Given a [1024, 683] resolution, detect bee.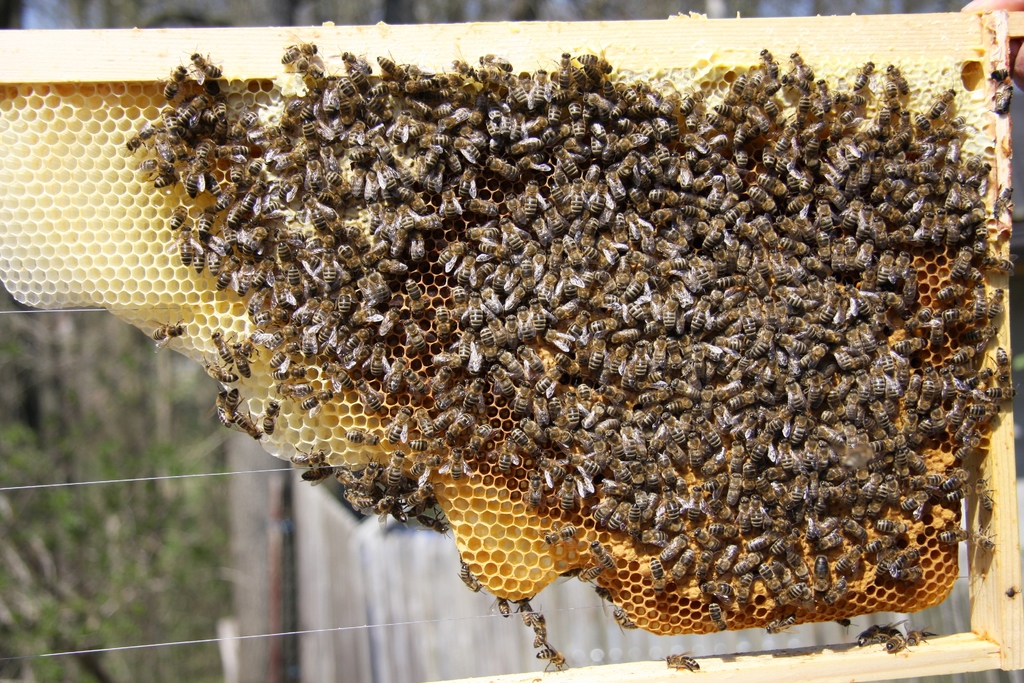
[935, 206, 950, 250].
